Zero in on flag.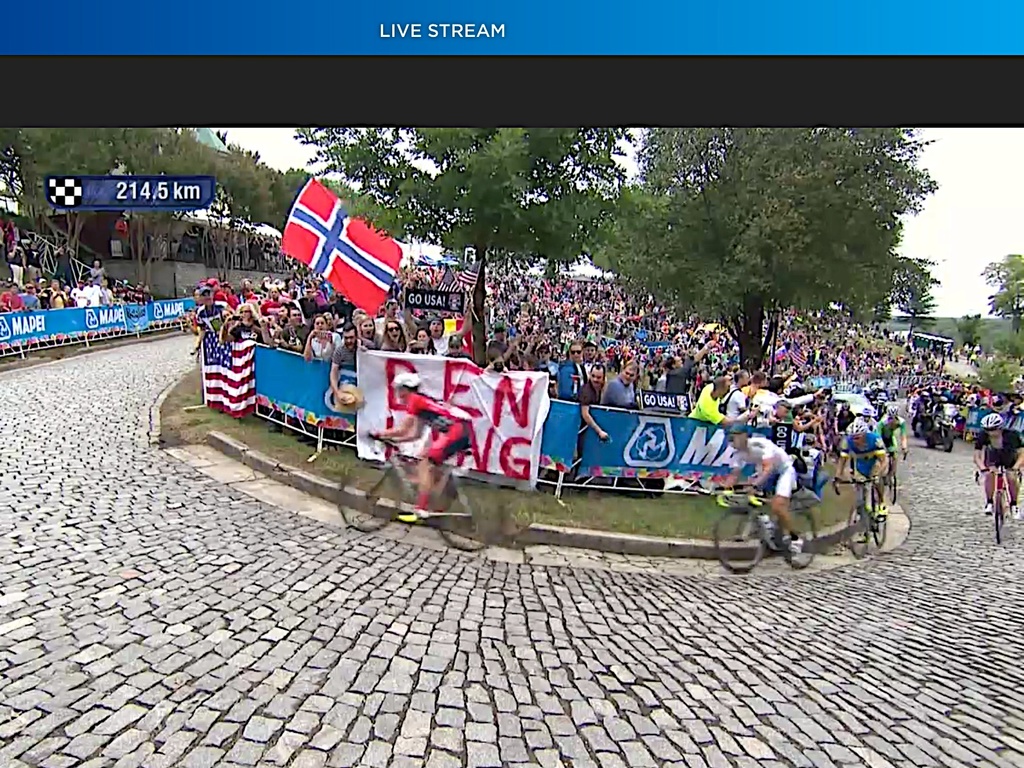
Zeroed in: {"left": 700, "top": 337, "right": 726, "bottom": 359}.
